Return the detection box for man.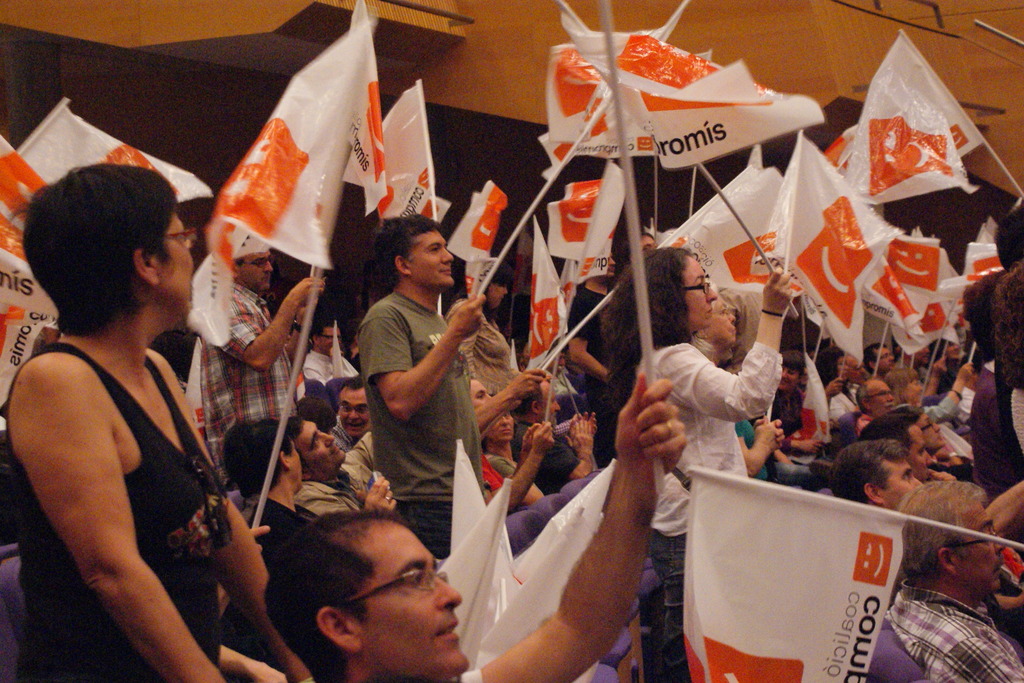
pyautogui.locateOnScreen(195, 240, 302, 504).
